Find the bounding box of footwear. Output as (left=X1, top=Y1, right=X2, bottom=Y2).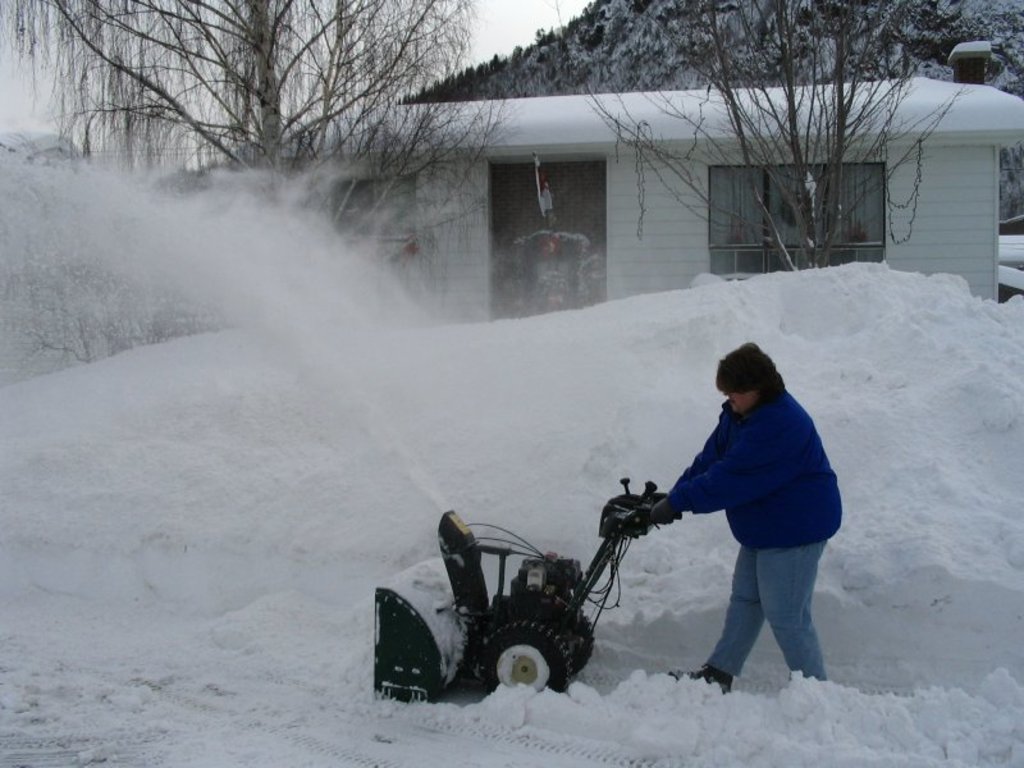
(left=669, top=660, right=730, bottom=696).
